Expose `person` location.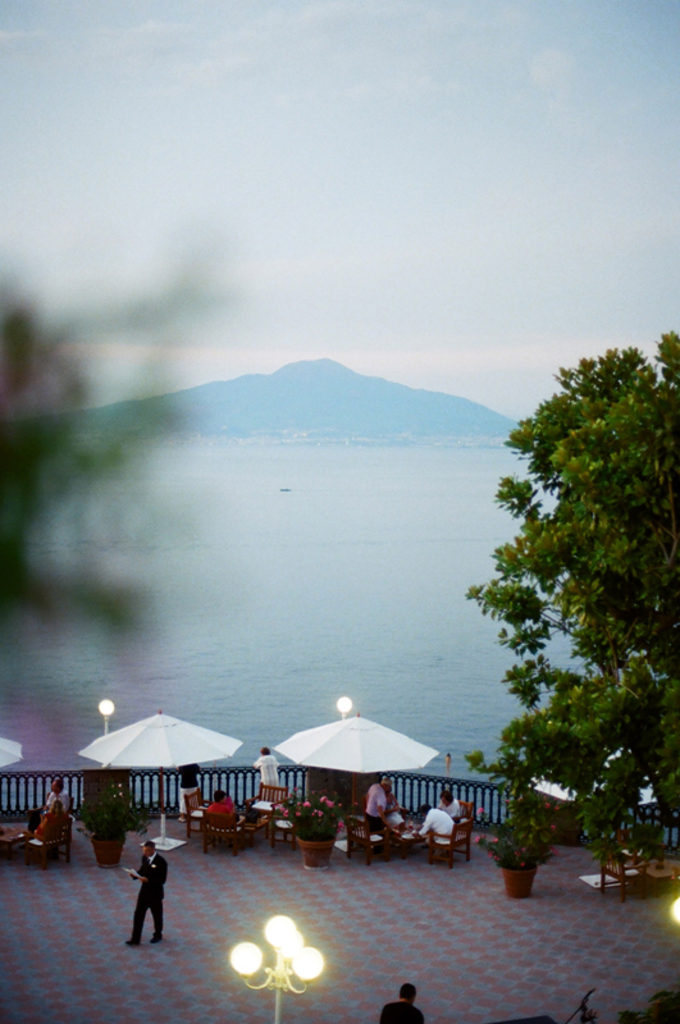
Exposed at box=[26, 771, 70, 836].
